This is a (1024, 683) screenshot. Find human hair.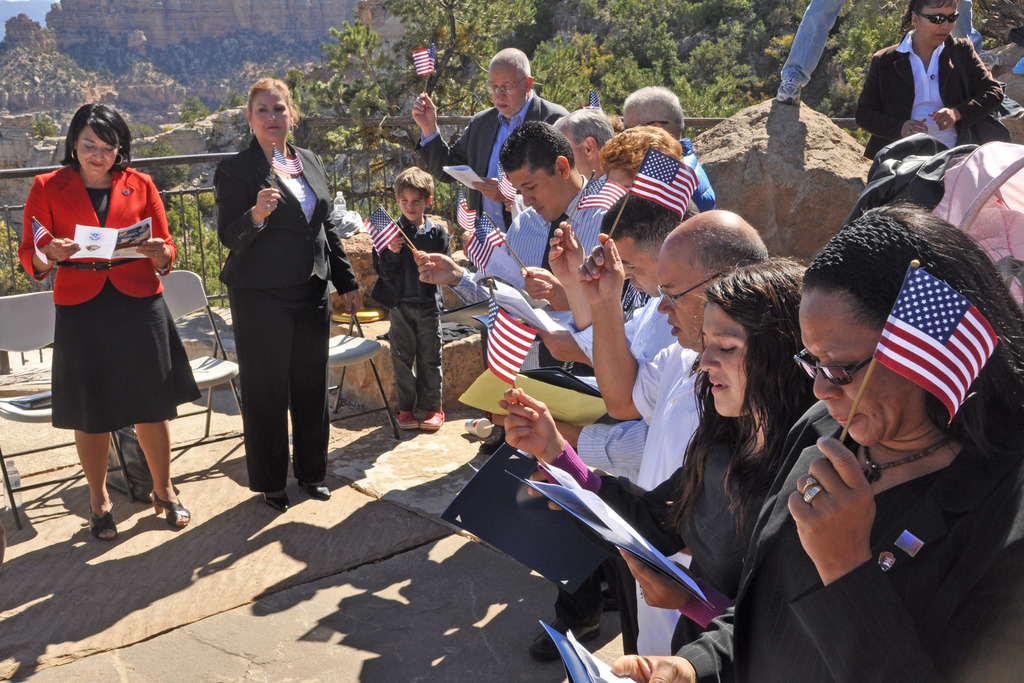
Bounding box: <region>799, 204, 1023, 476</region>.
